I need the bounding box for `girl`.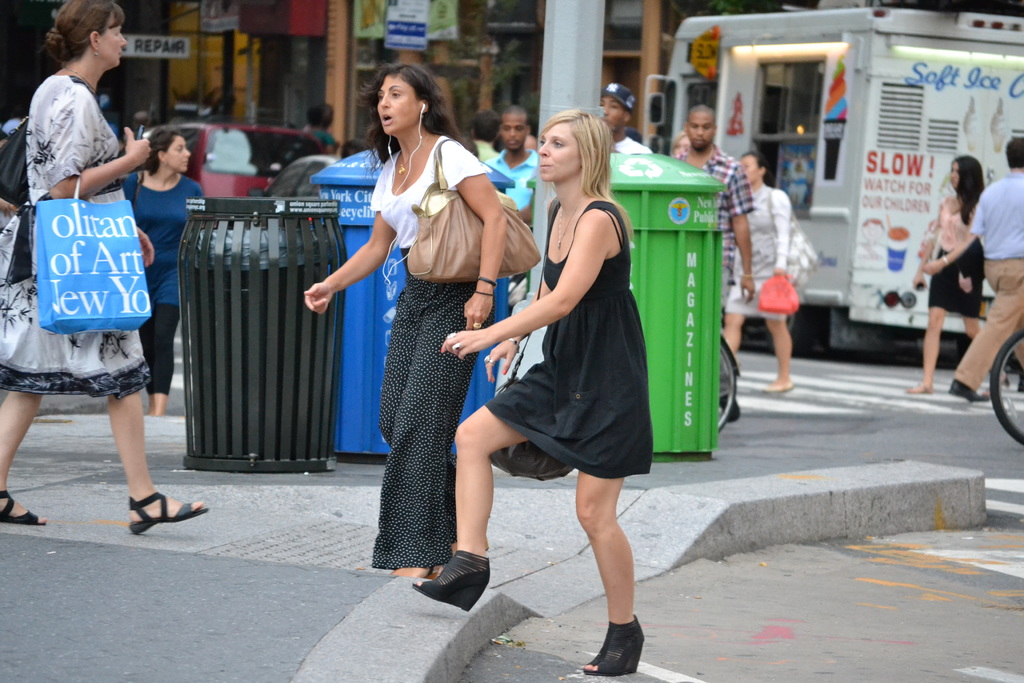
Here it is: select_region(902, 153, 988, 389).
